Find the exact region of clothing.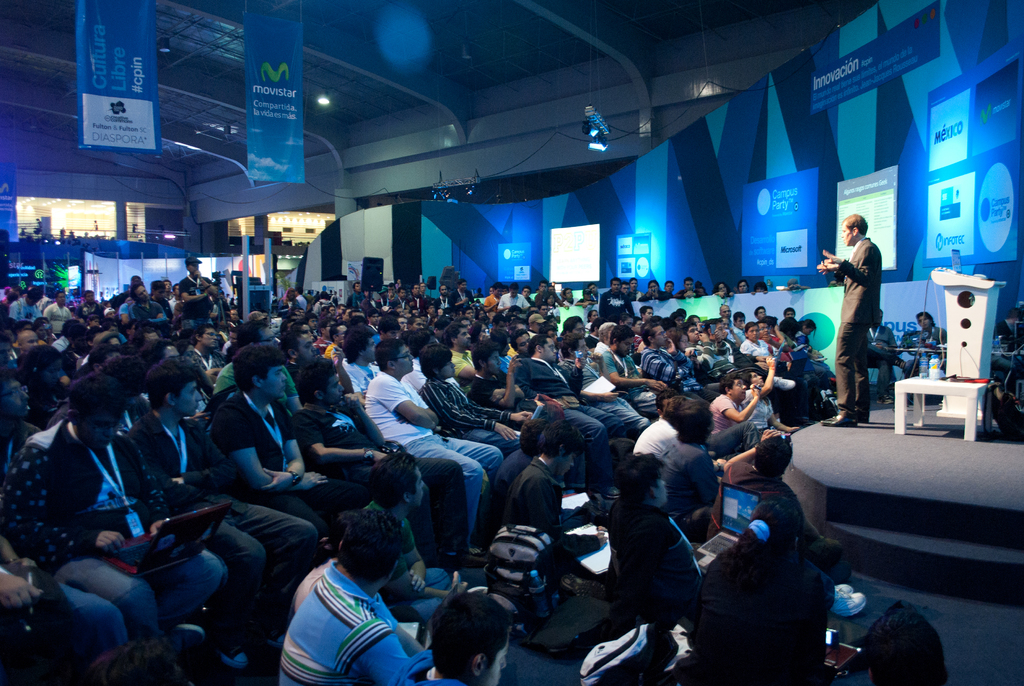
Exact region: box(600, 499, 705, 604).
